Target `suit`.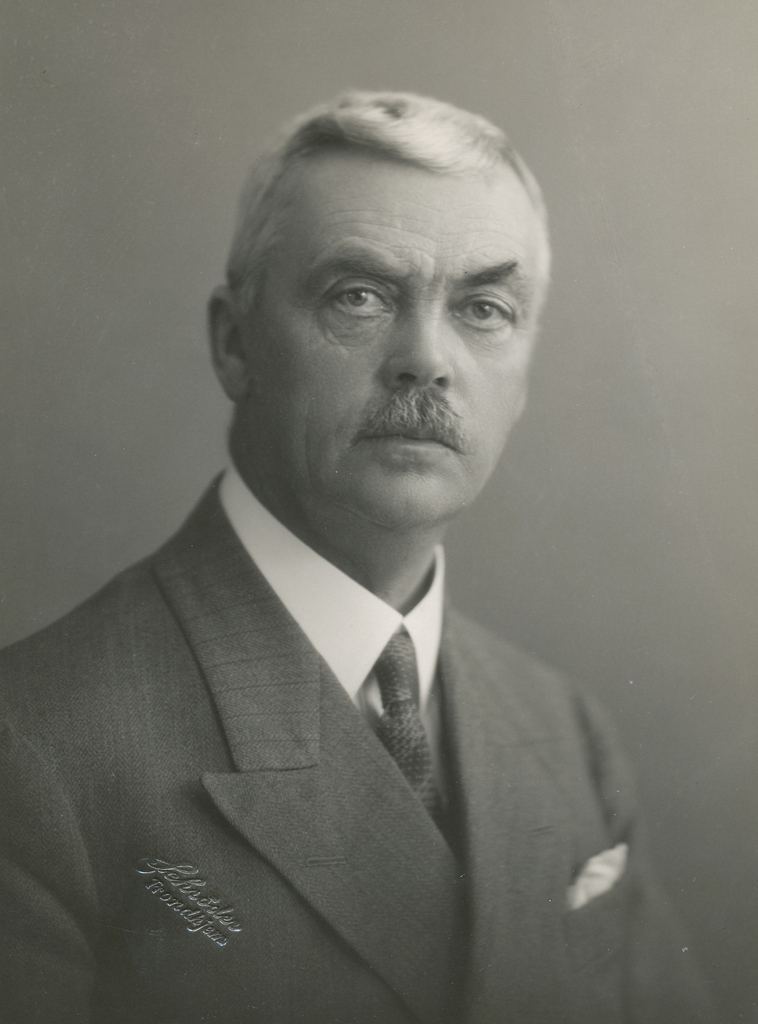
Target region: region(59, 437, 642, 963).
